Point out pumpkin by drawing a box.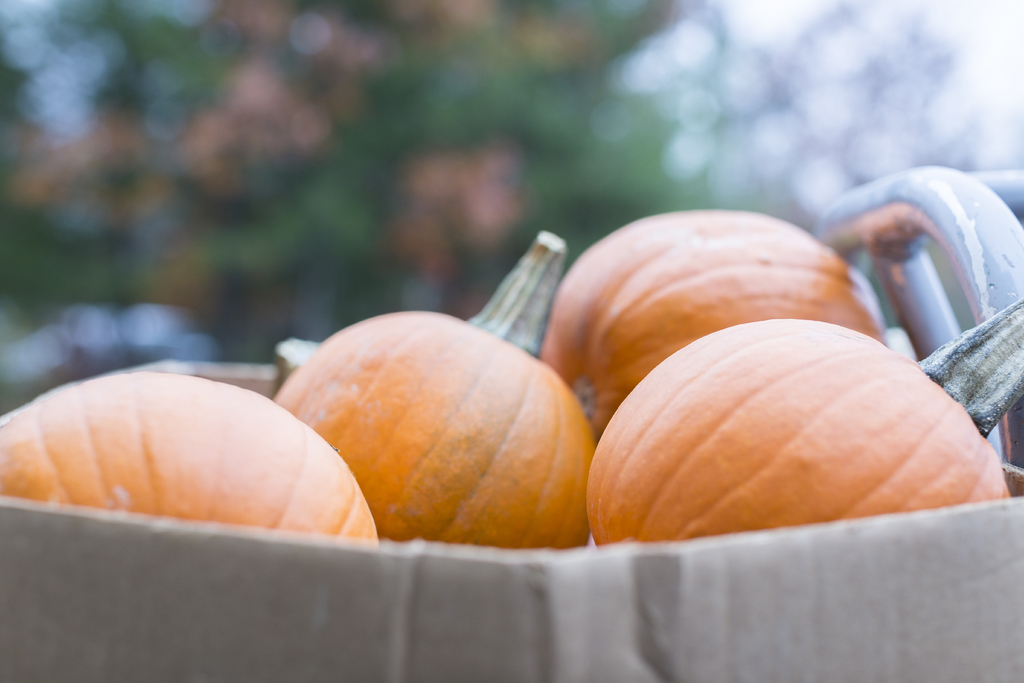
(0,370,380,539).
